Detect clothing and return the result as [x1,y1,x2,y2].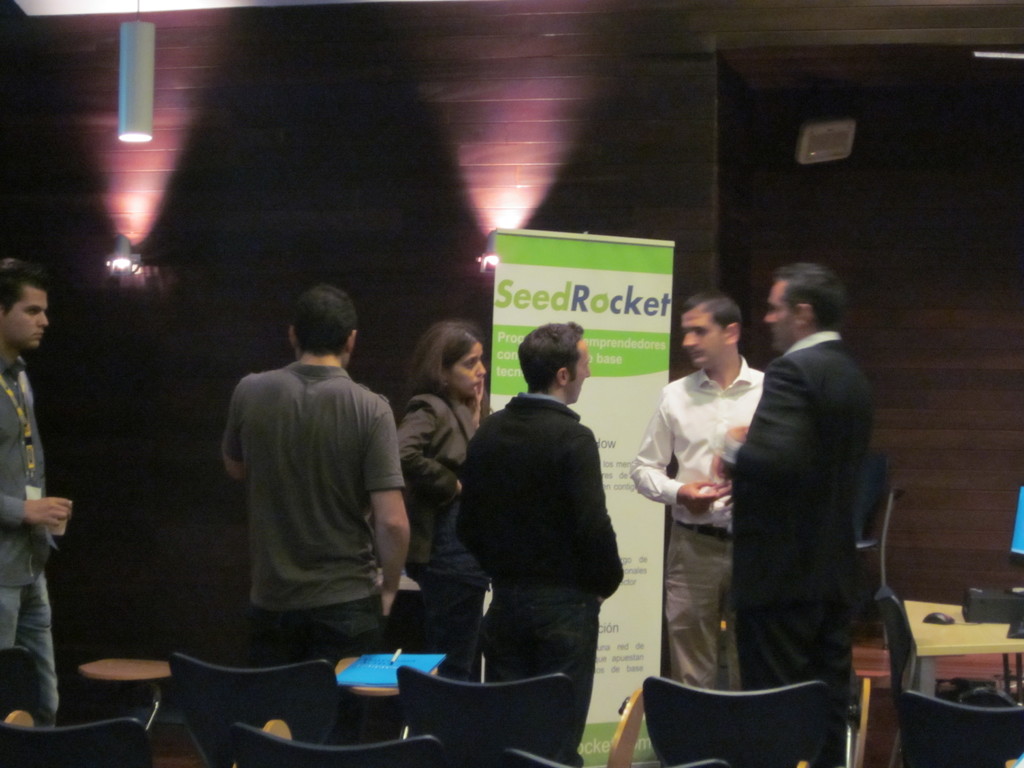
[389,396,485,664].
